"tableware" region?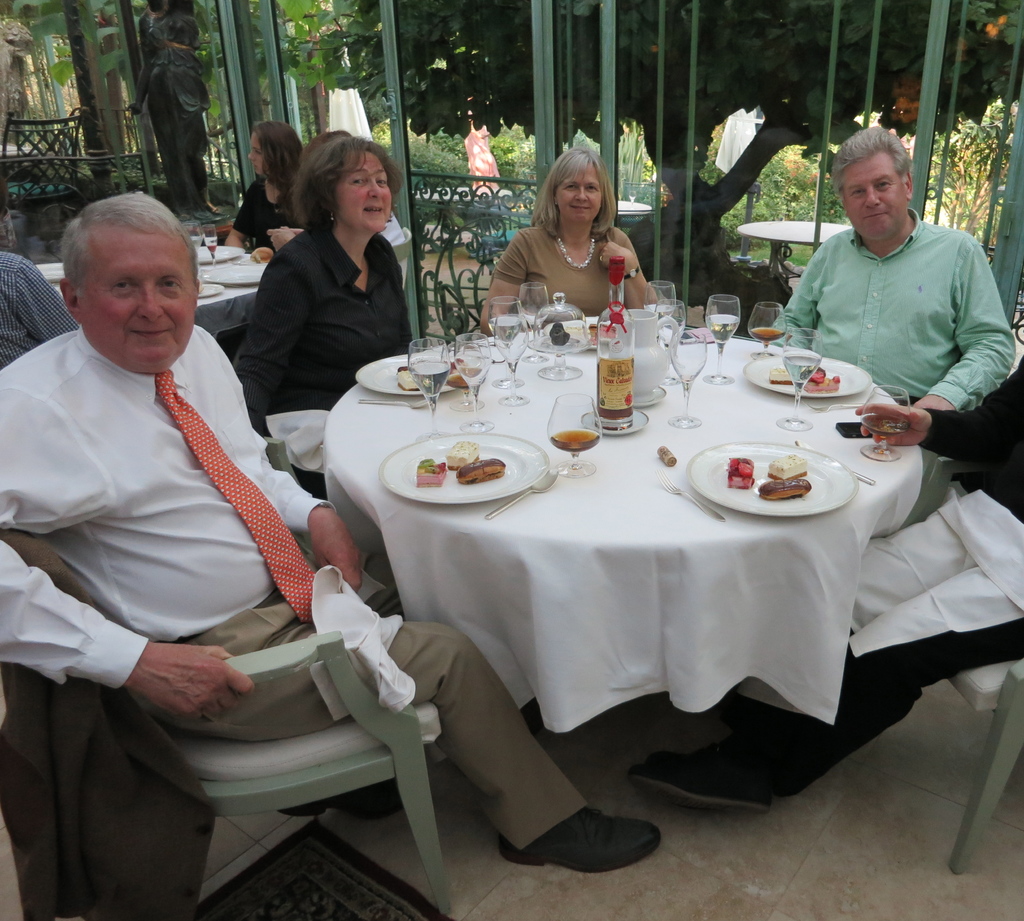
x1=578, y1=404, x2=648, y2=437
